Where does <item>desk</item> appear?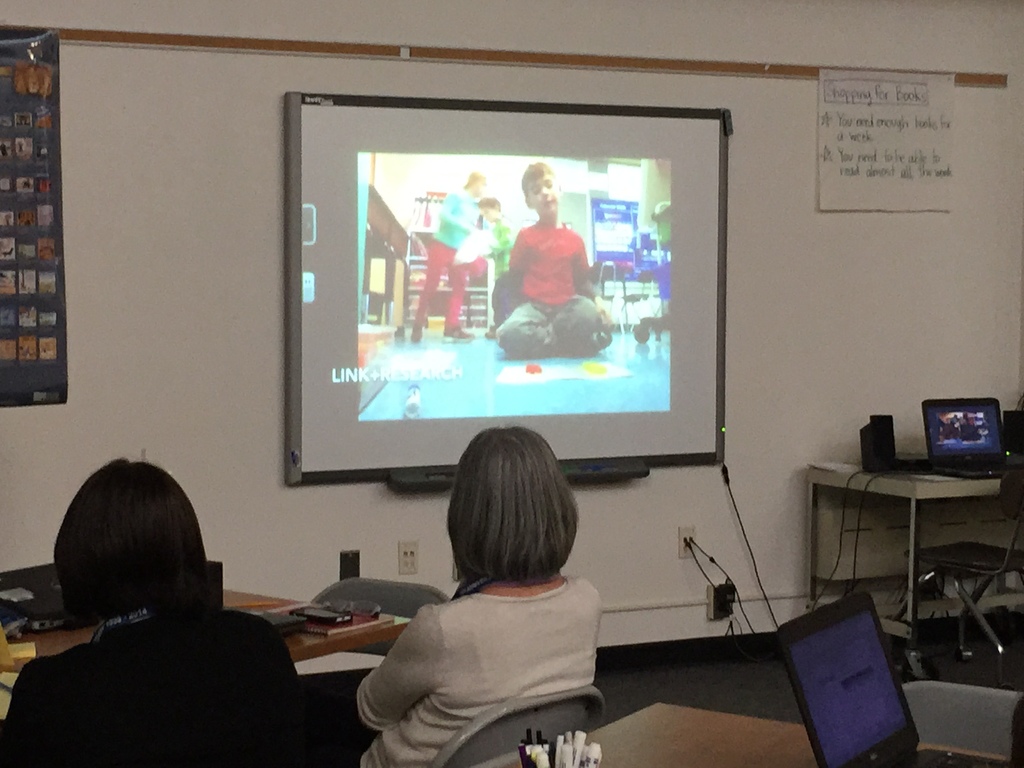
Appears at bbox(845, 428, 1022, 698).
